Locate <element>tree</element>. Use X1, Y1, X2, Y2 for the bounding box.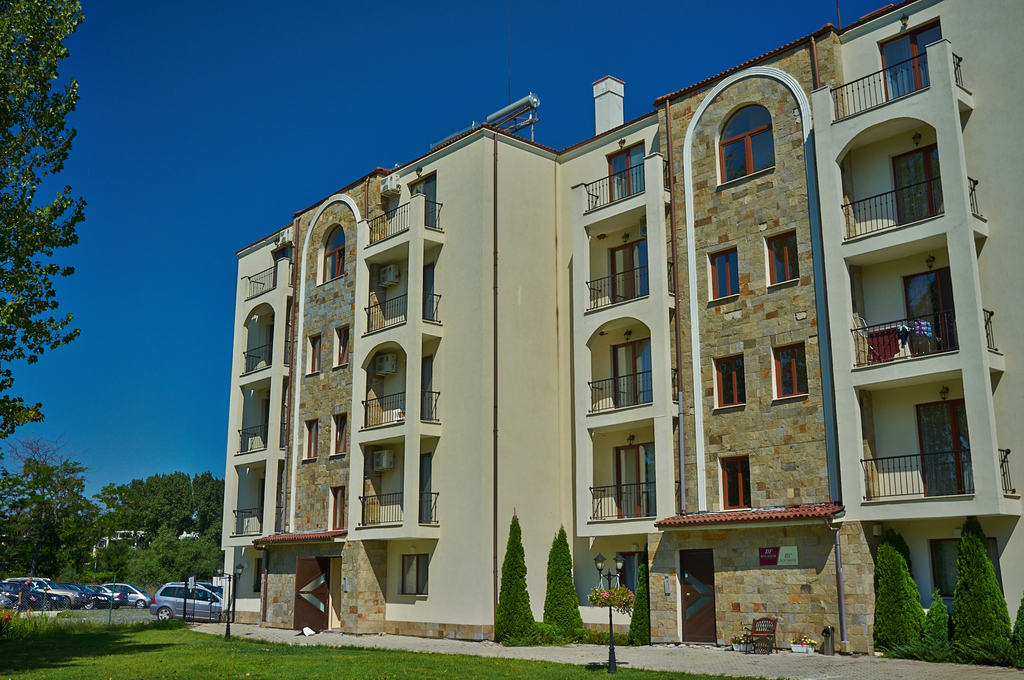
623, 558, 650, 645.
